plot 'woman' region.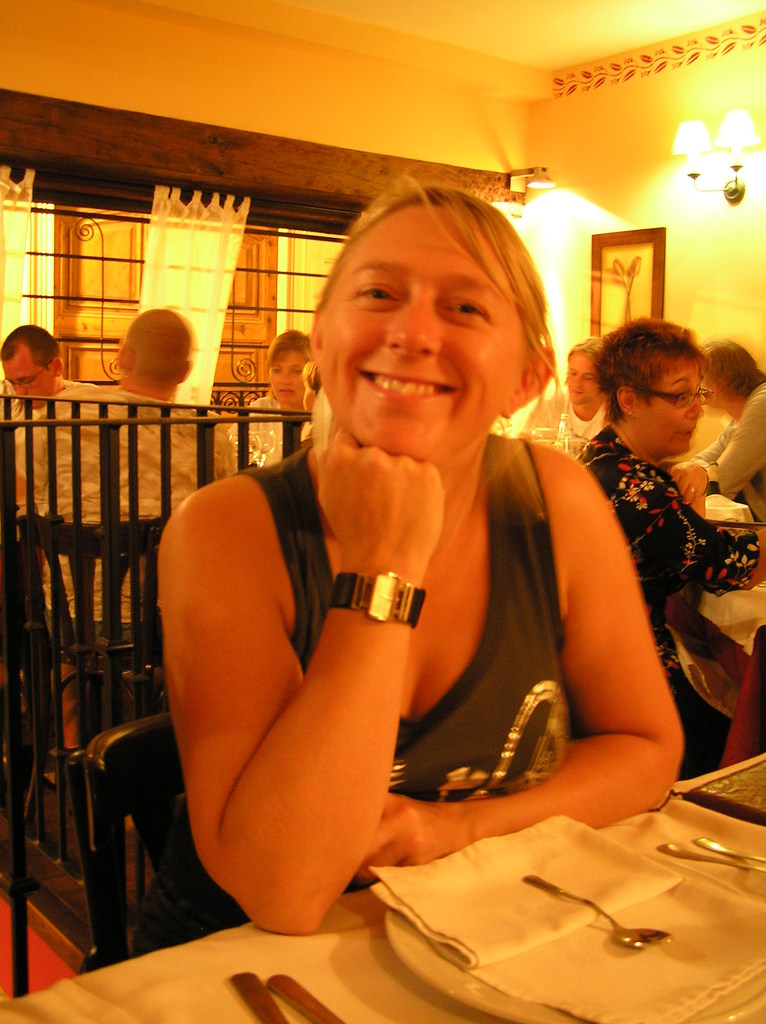
Plotted at (170, 162, 706, 950).
